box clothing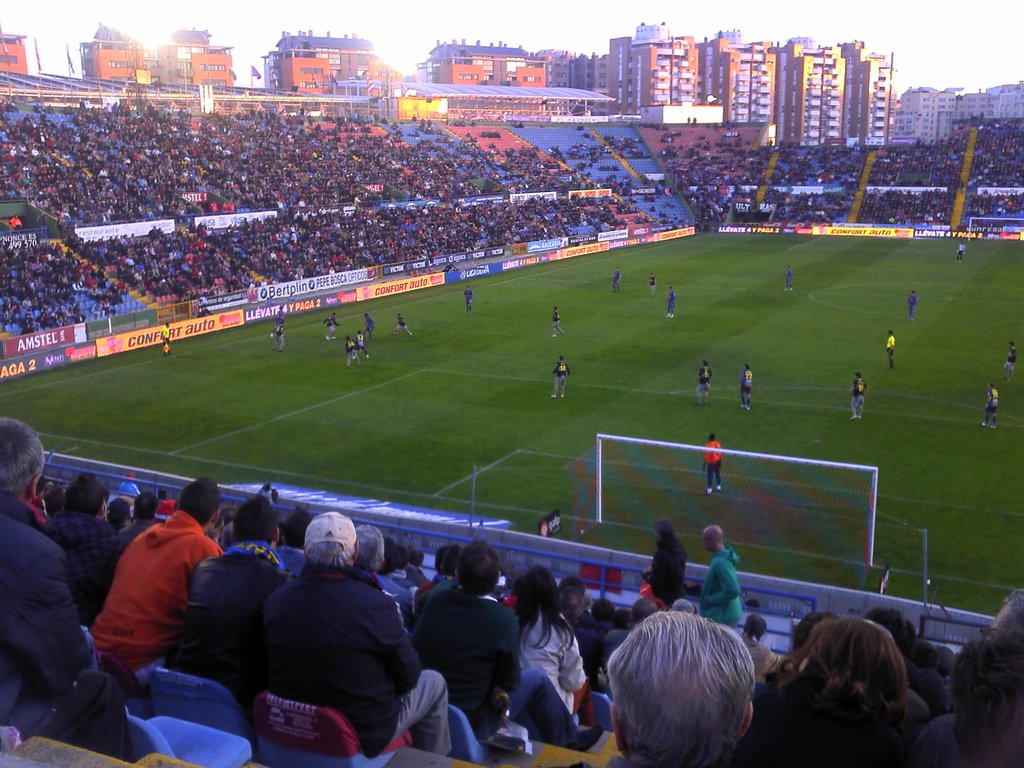
165 523 314 694
